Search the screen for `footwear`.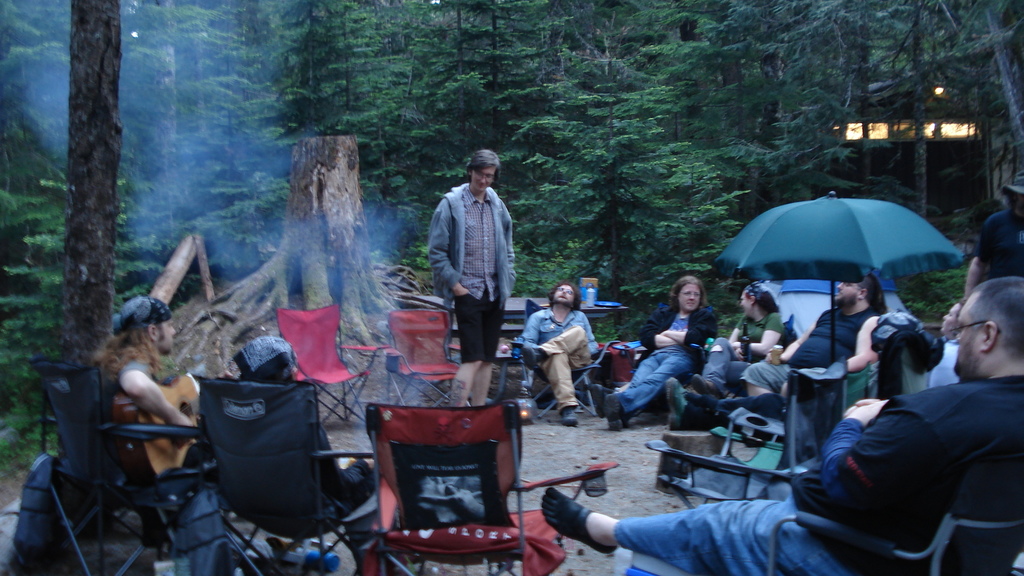
Found at detection(691, 374, 719, 397).
